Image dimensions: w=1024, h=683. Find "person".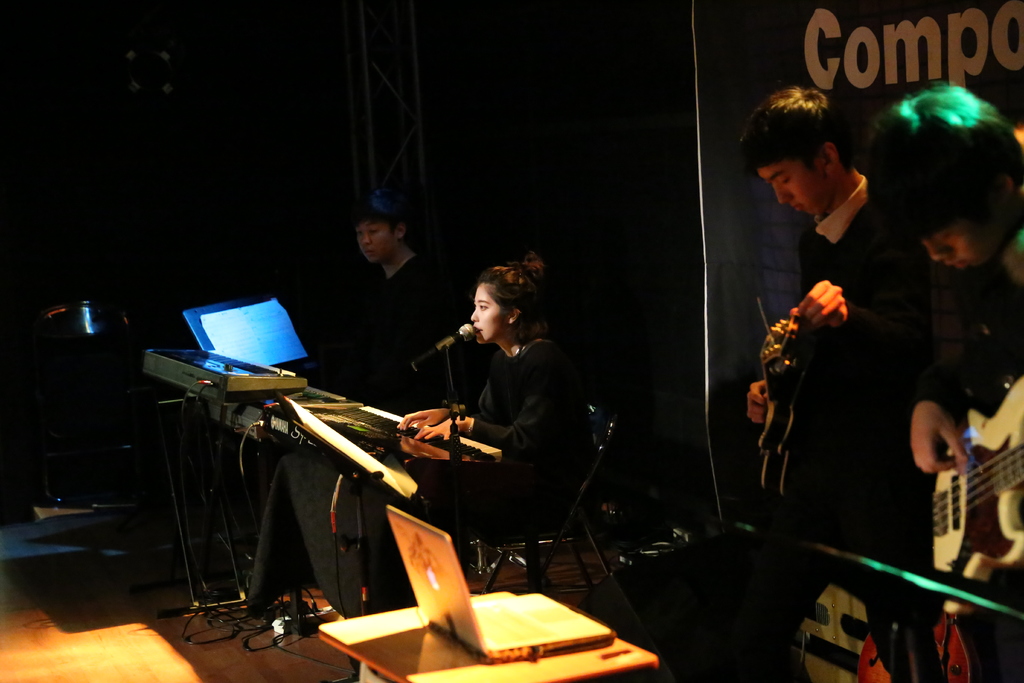
bbox=[414, 241, 591, 597].
